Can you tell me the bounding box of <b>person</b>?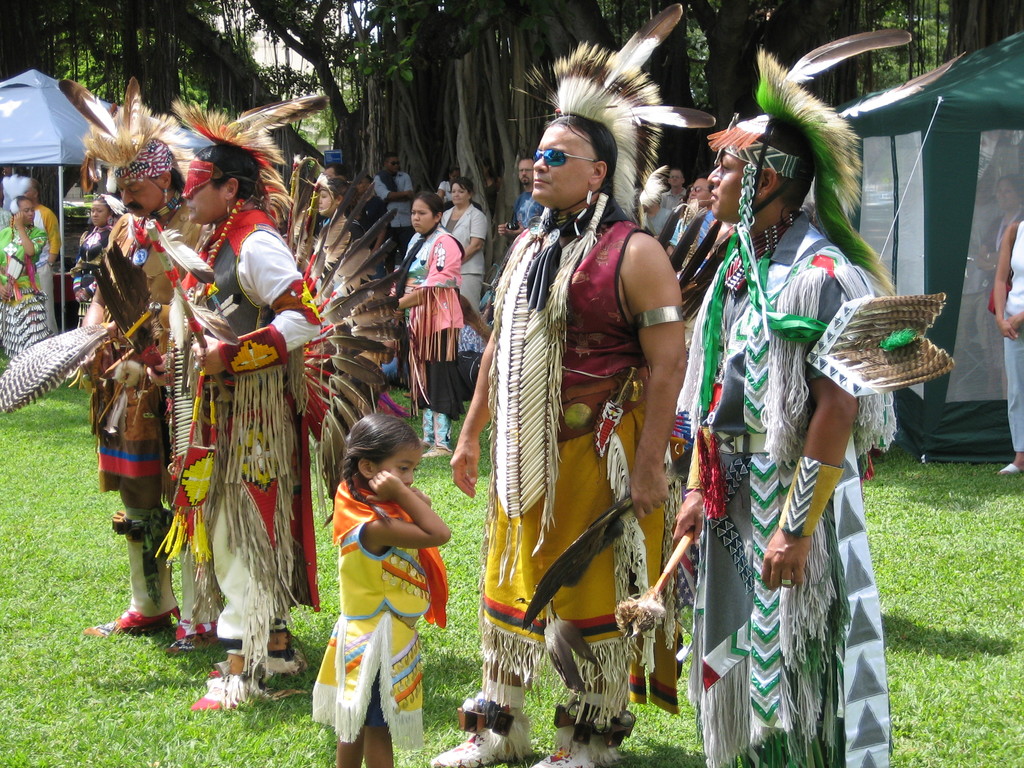
bbox(322, 164, 356, 188).
